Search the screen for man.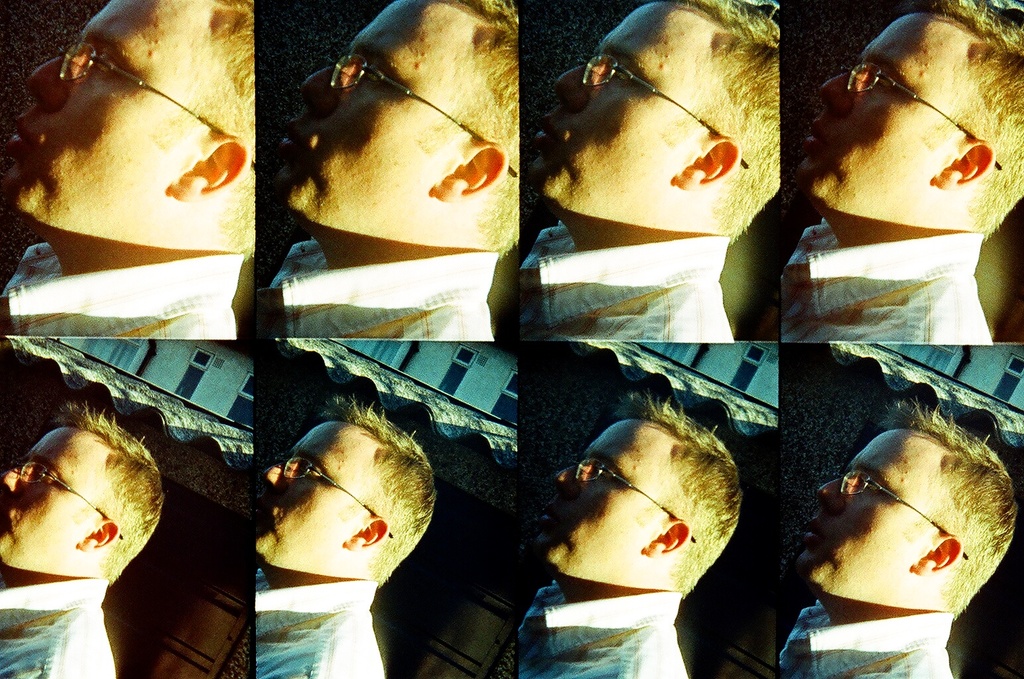
Found at <bbox>783, 417, 1016, 673</bbox>.
